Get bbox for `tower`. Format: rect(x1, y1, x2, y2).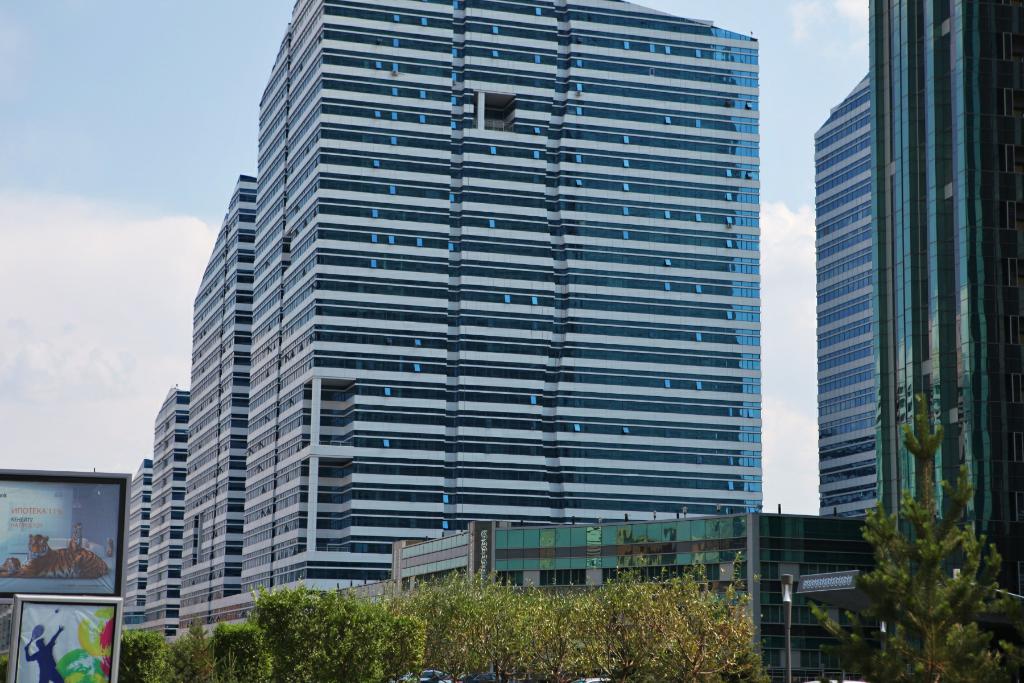
rect(822, 70, 881, 514).
